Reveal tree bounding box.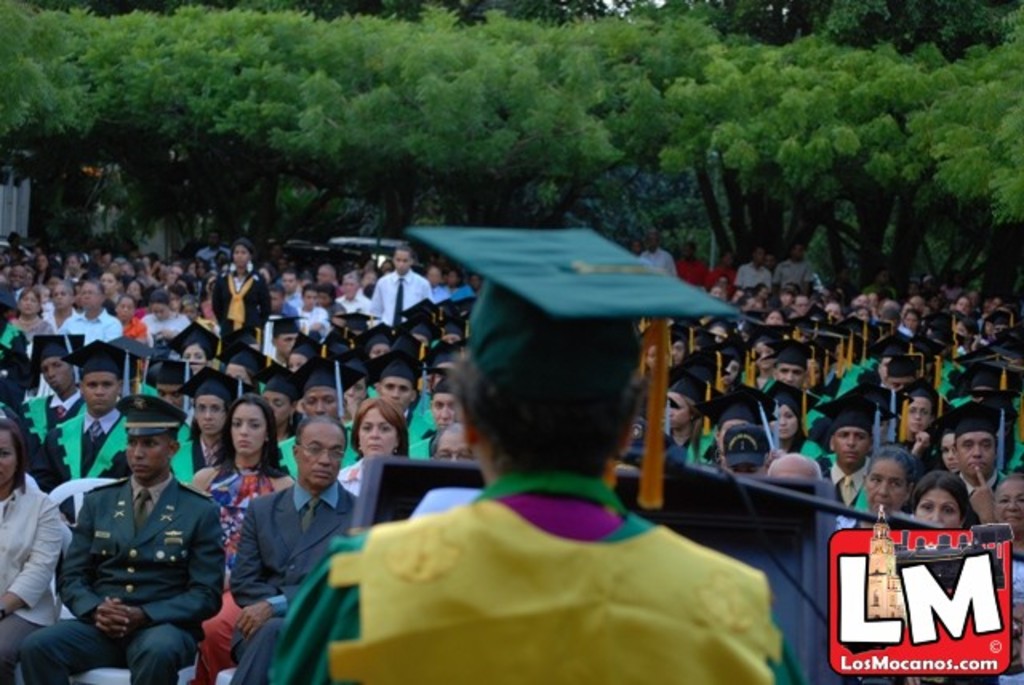
Revealed: detection(246, 0, 365, 139).
